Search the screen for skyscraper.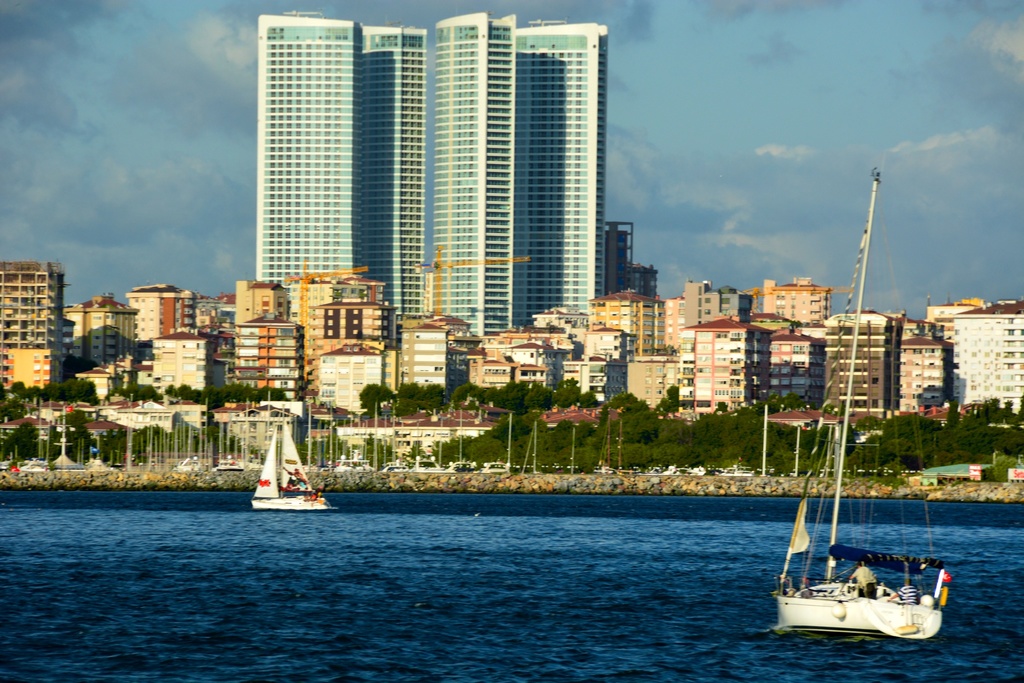
Found at (924, 296, 1023, 419).
